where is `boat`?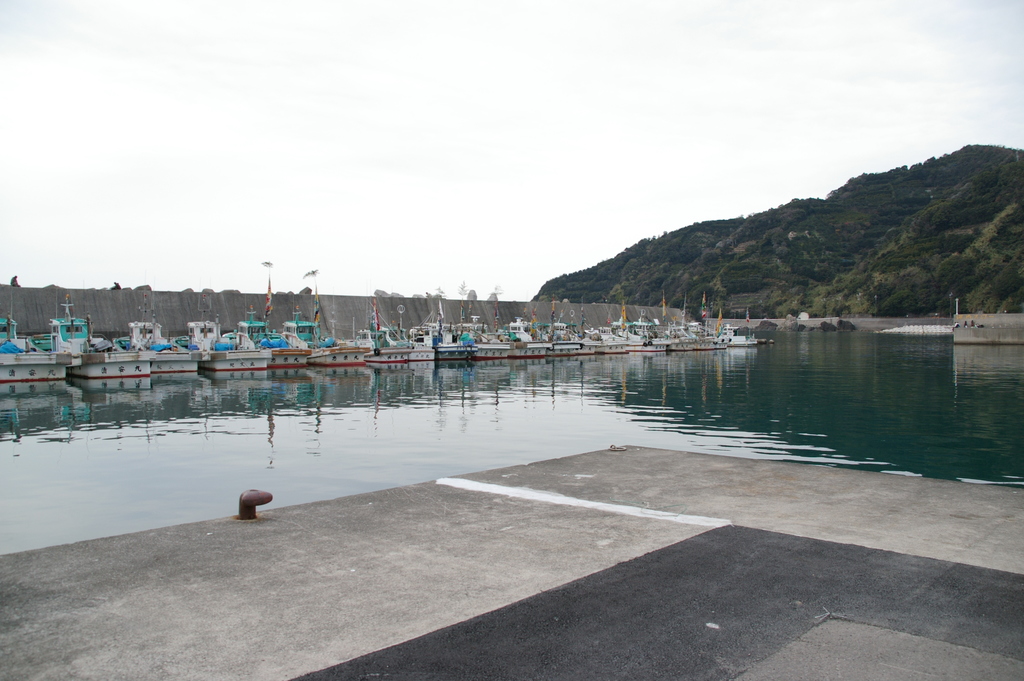
(x1=489, y1=290, x2=557, y2=361).
